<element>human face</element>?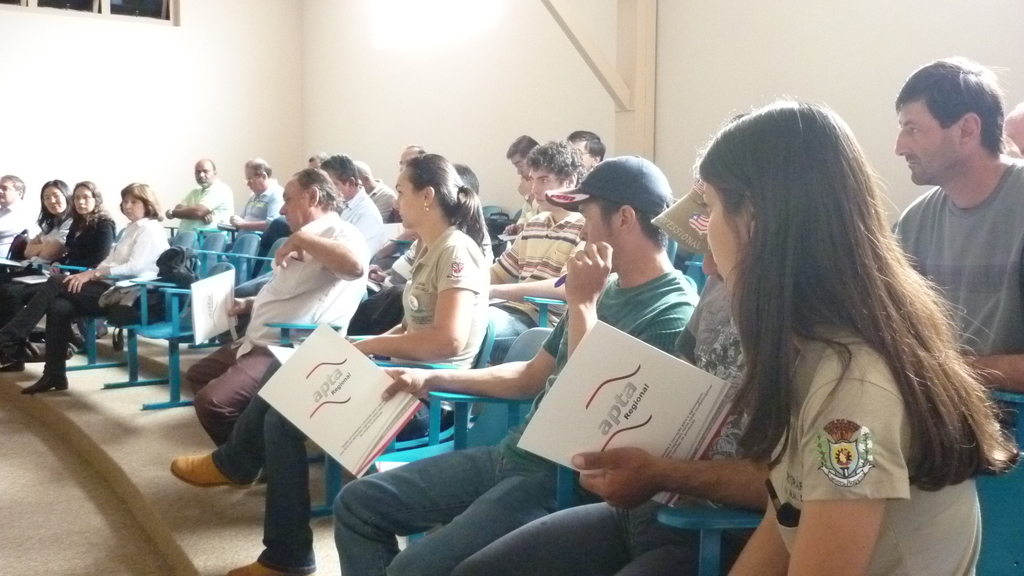
(118, 188, 144, 221)
